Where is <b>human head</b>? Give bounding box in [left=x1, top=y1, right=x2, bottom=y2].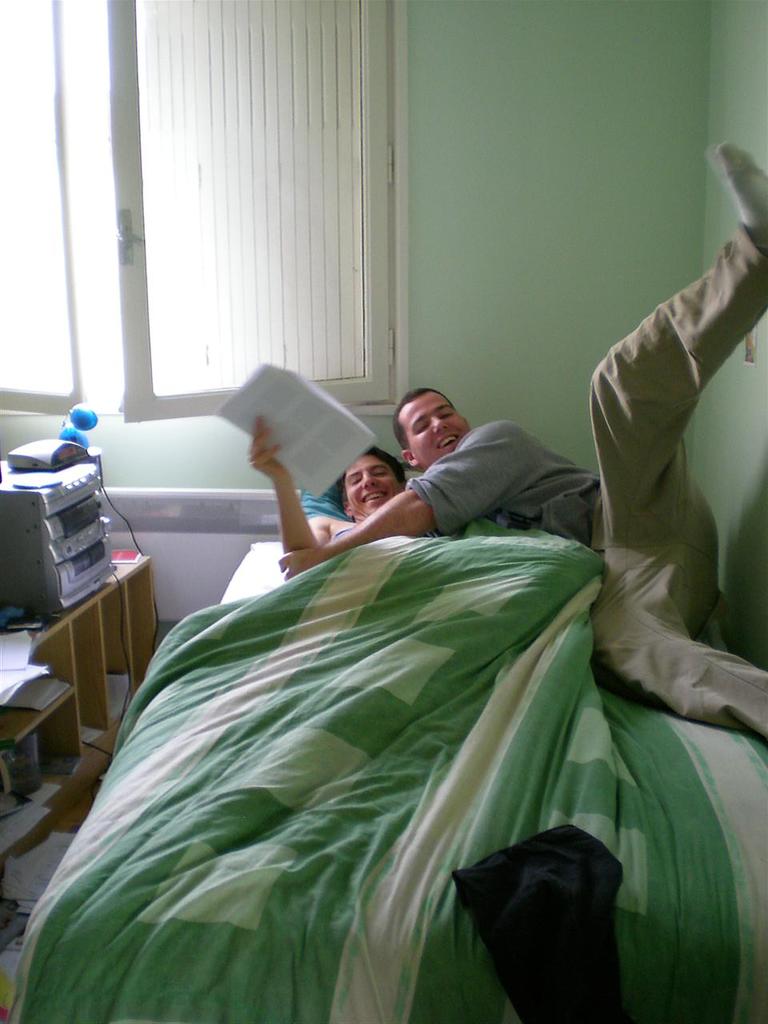
[left=397, top=375, right=477, bottom=456].
